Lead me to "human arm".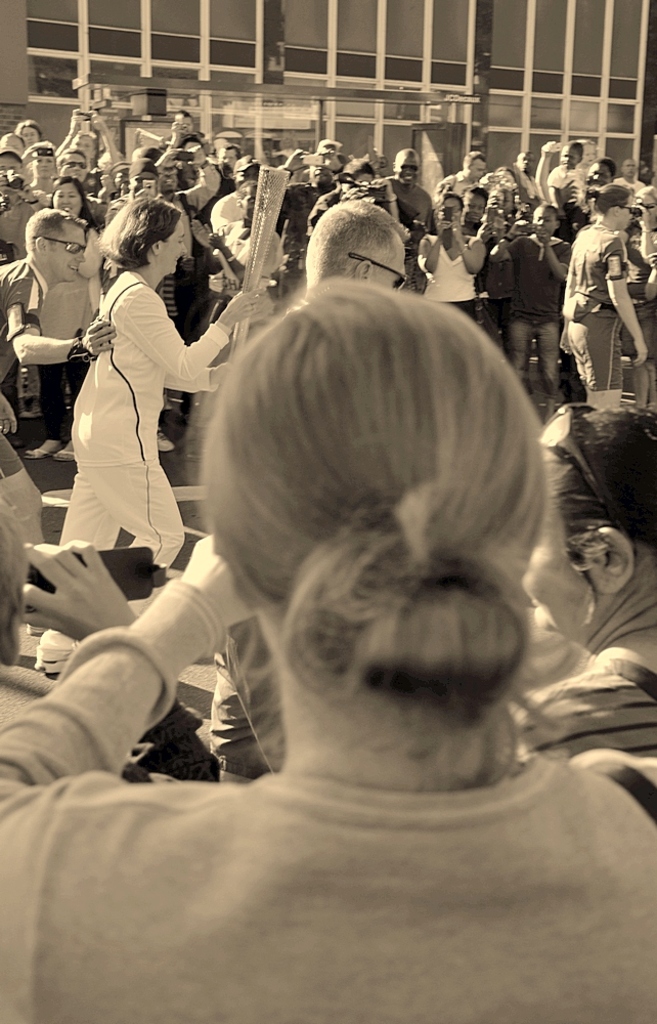
Lead to (x1=533, y1=137, x2=555, y2=204).
